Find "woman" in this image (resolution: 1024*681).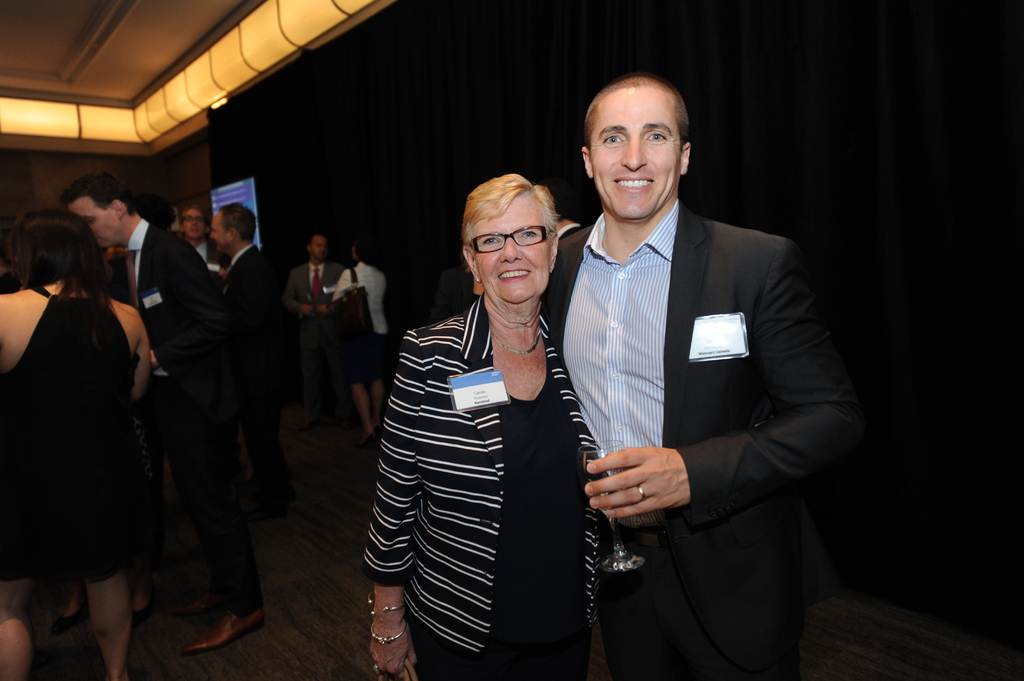
region(1, 211, 146, 680).
